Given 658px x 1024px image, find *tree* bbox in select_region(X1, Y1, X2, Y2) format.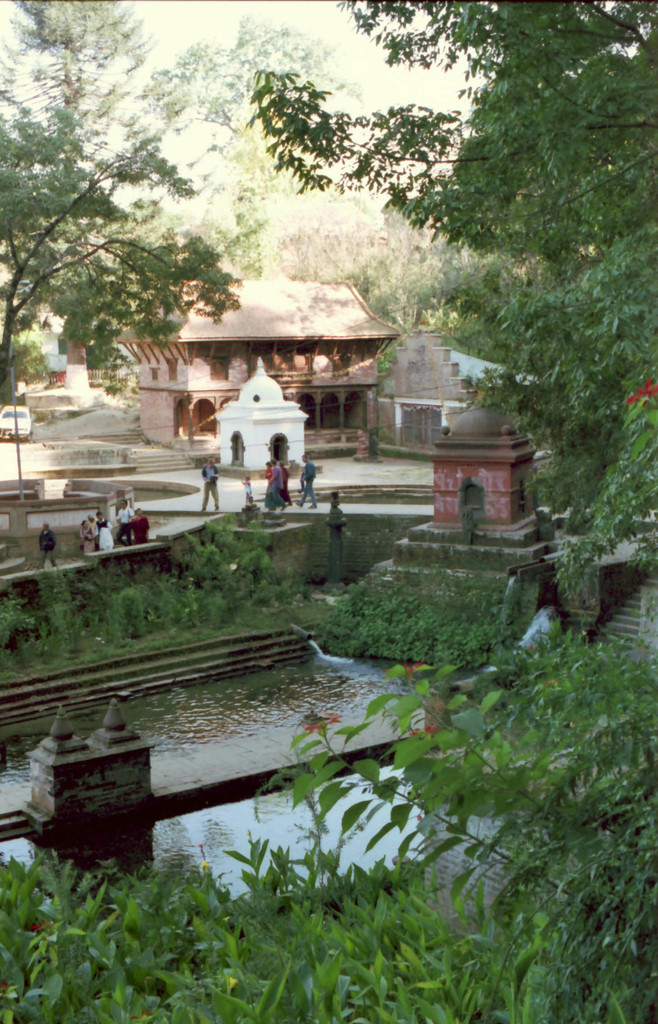
select_region(0, 0, 375, 404).
